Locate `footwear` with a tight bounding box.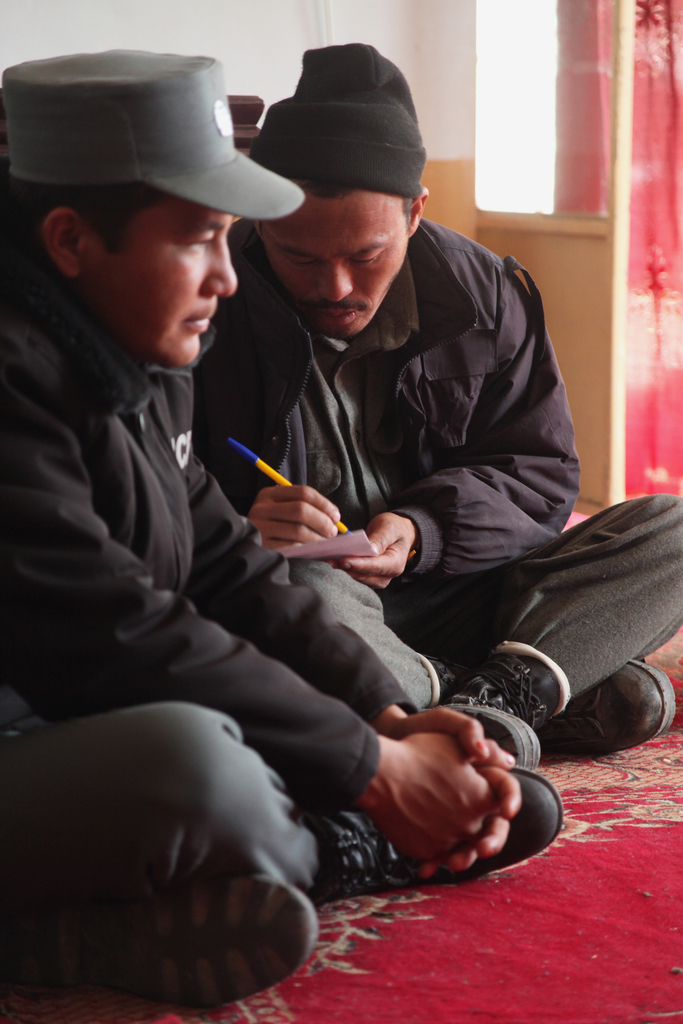
[x1=561, y1=667, x2=669, y2=764].
